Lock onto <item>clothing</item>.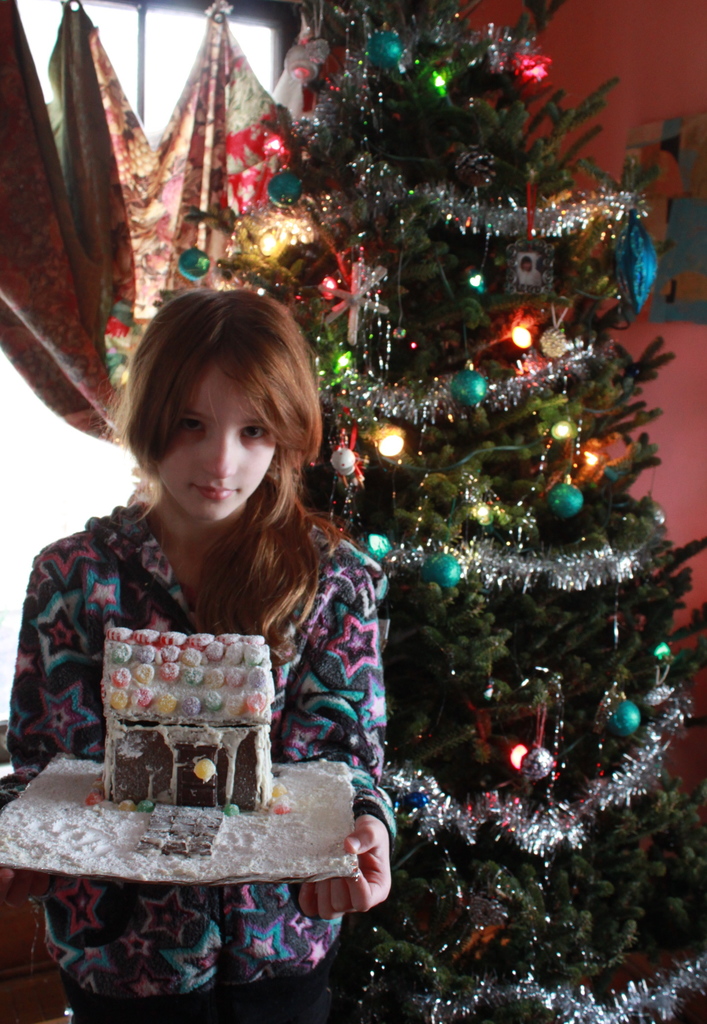
Locked: bbox=(0, 505, 404, 1023).
